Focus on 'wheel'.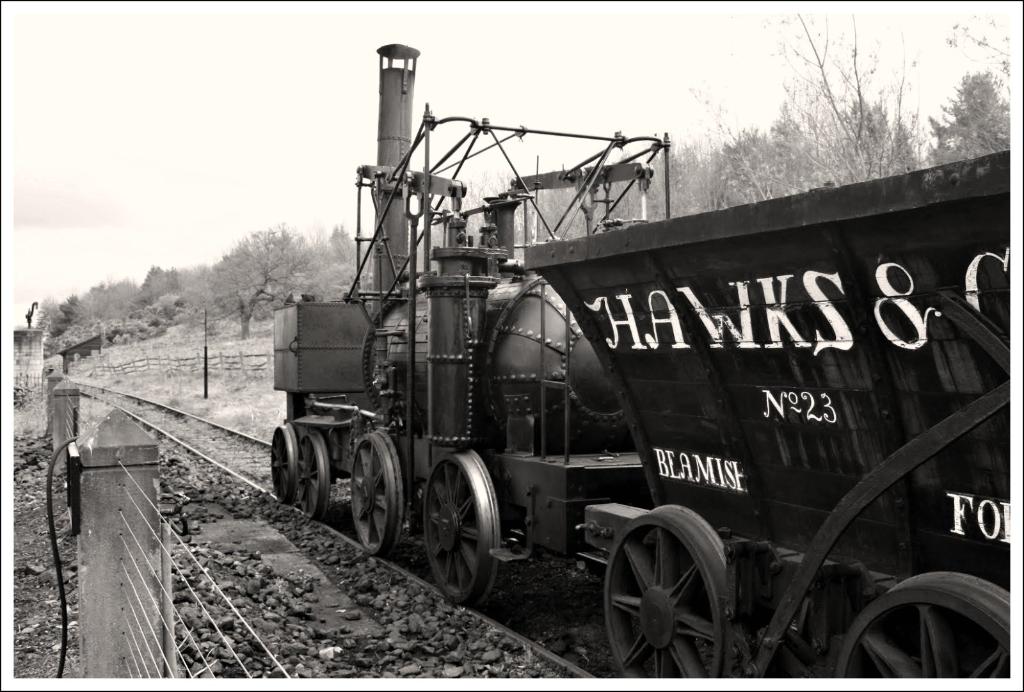
Focused at bbox=[609, 509, 744, 666].
